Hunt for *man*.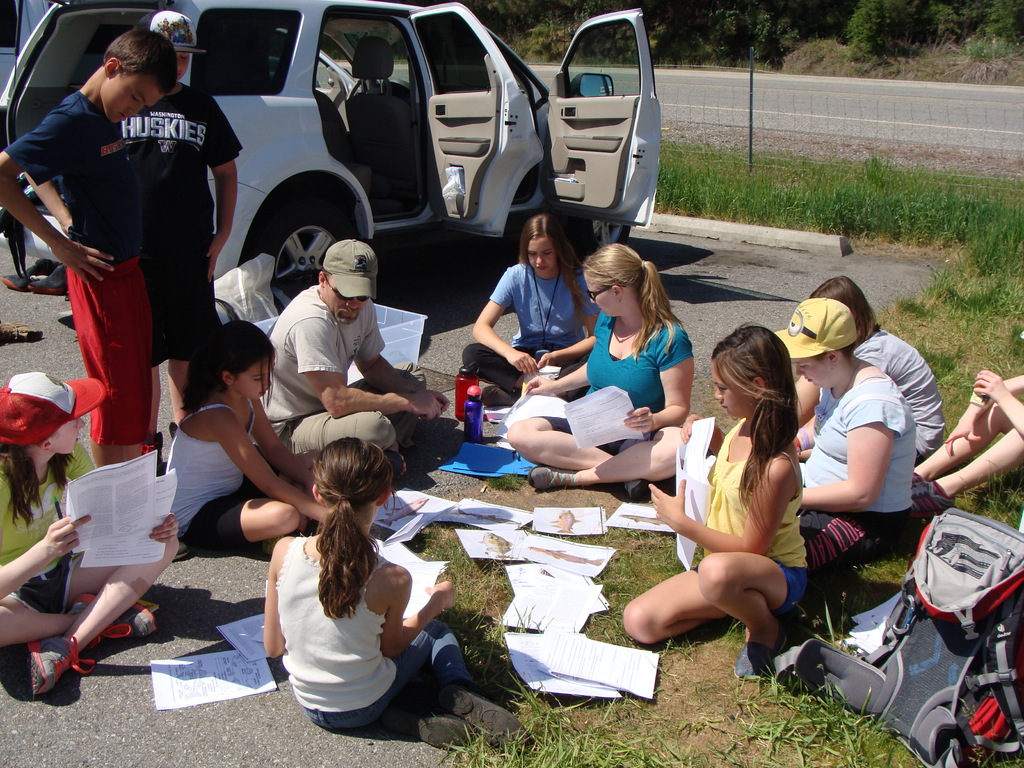
Hunted down at bbox=(248, 233, 417, 441).
